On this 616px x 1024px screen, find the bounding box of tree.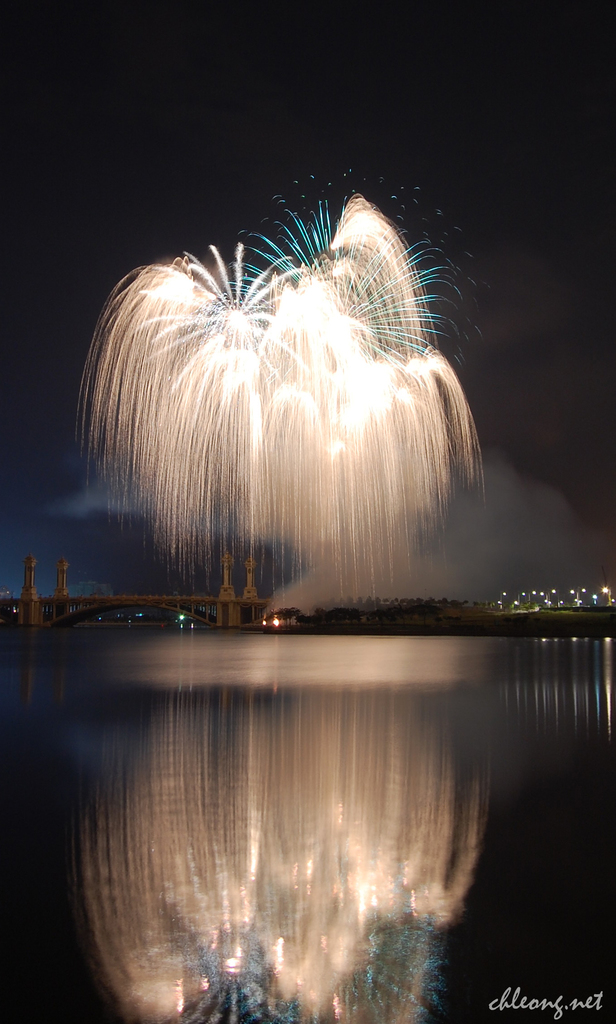
Bounding box: locate(348, 595, 355, 604).
